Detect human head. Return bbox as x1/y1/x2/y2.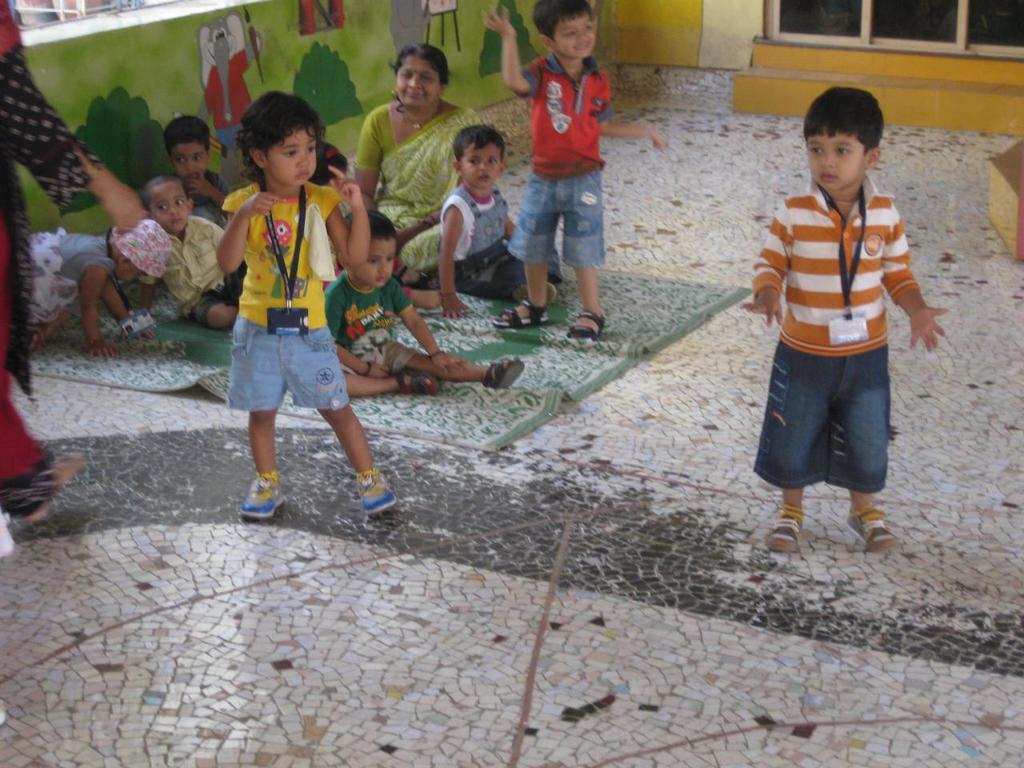
534/0/606/54.
